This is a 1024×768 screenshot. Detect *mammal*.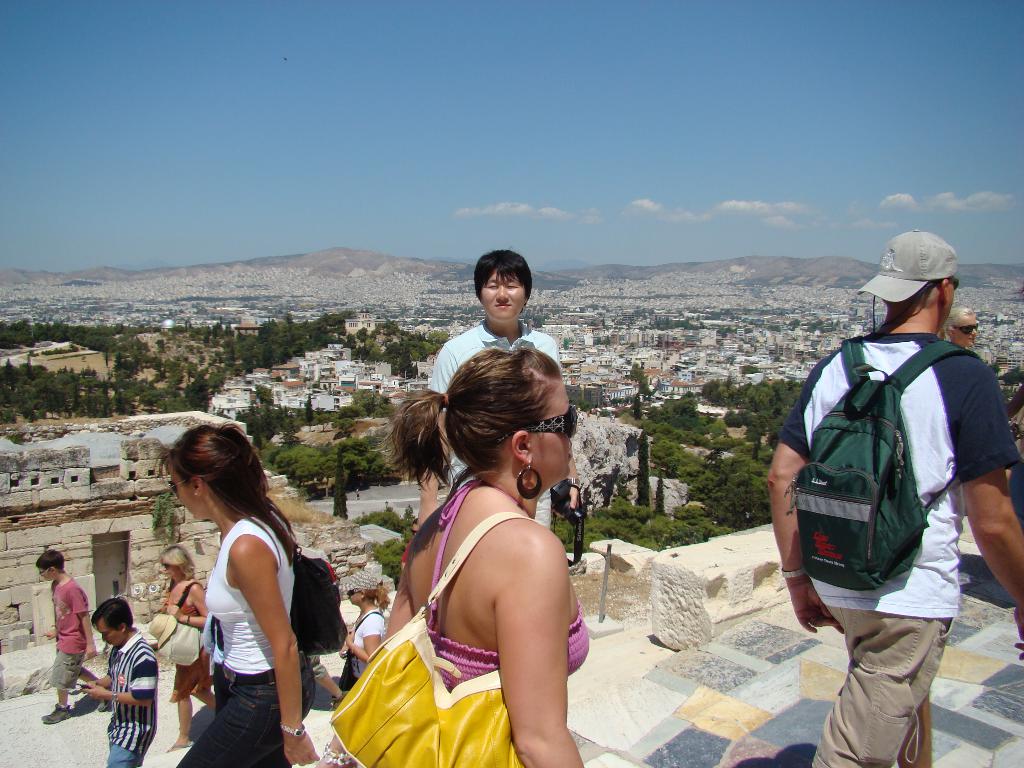
<region>147, 426, 326, 759</region>.
